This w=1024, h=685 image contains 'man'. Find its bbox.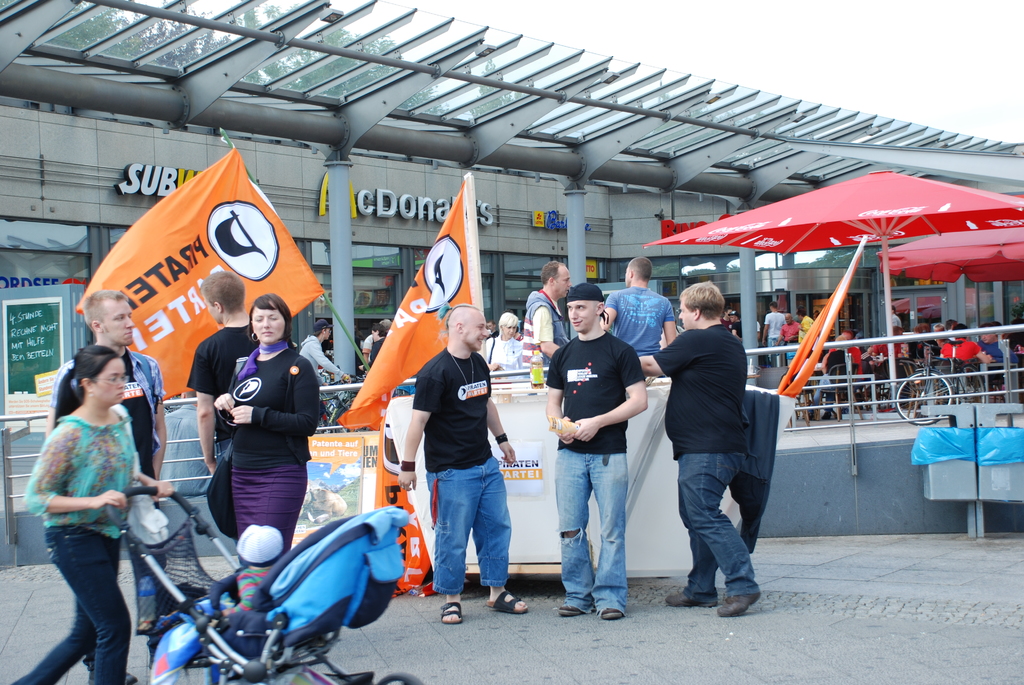
(left=975, top=321, right=1021, bottom=363).
